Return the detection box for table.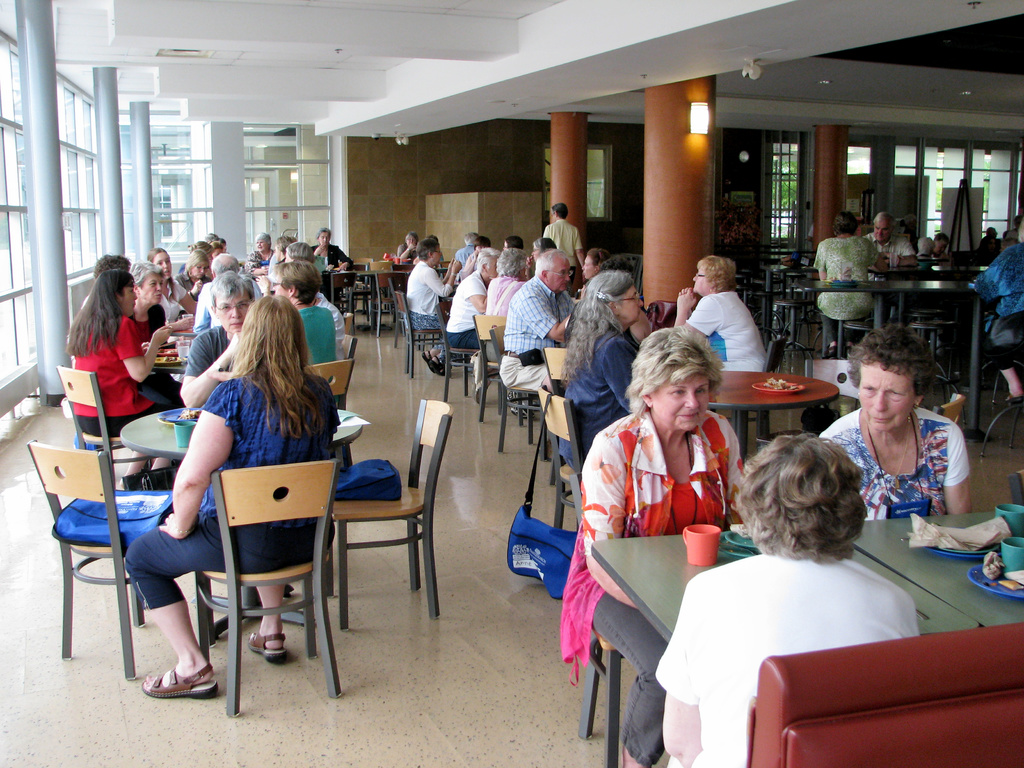
(153,356,186,374).
